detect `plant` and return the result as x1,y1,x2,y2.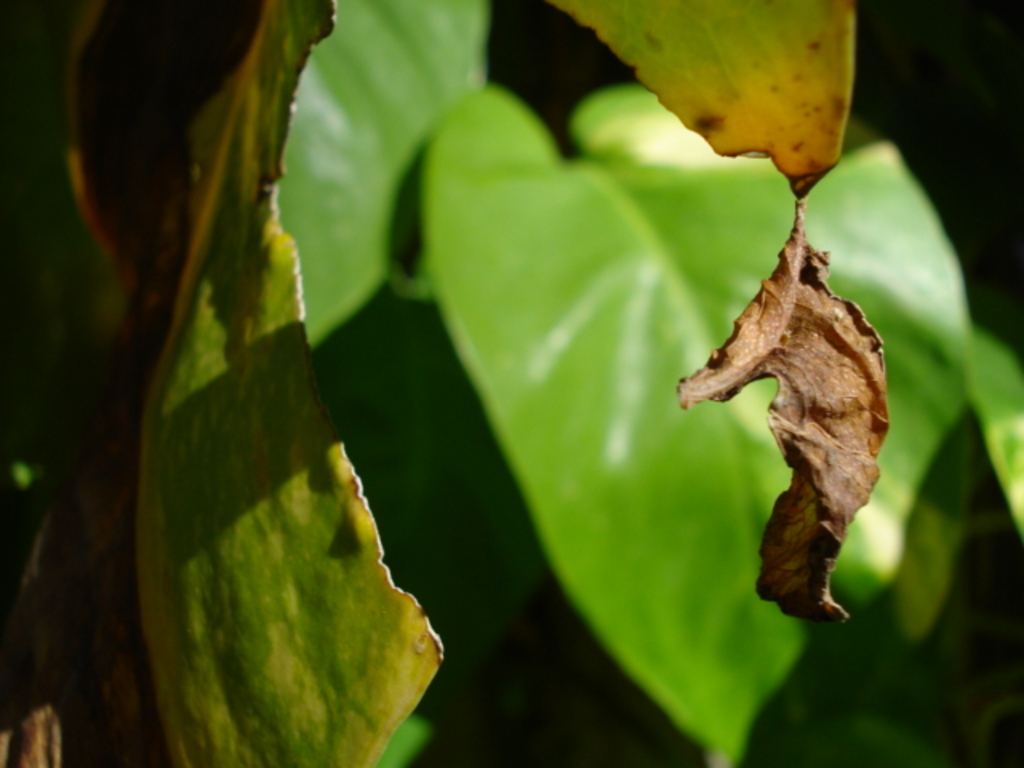
0,0,971,744.
